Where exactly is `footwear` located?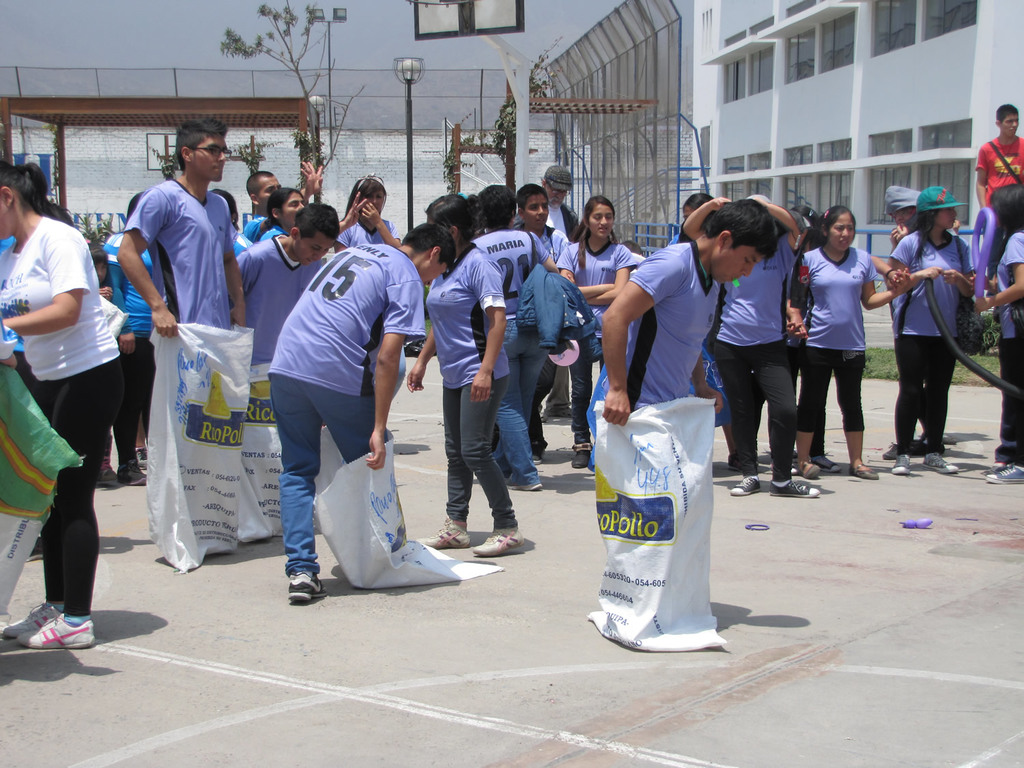
Its bounding box is region(287, 569, 329, 600).
